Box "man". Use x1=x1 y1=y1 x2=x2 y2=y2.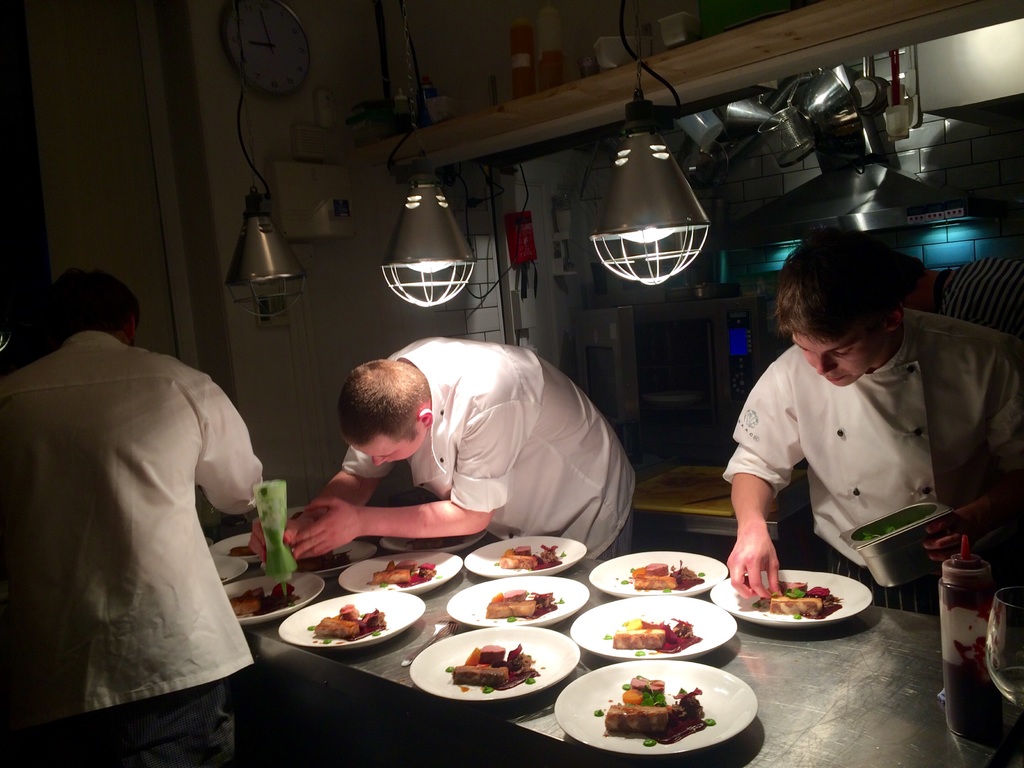
x1=13 y1=233 x2=280 y2=730.
